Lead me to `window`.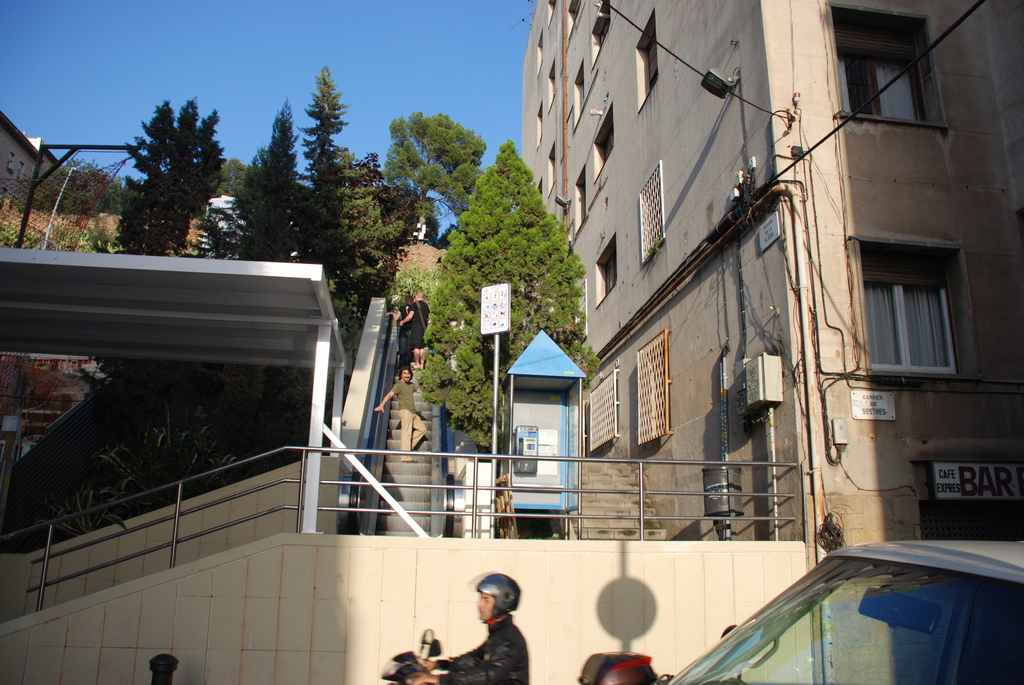
Lead to select_region(533, 101, 543, 151).
